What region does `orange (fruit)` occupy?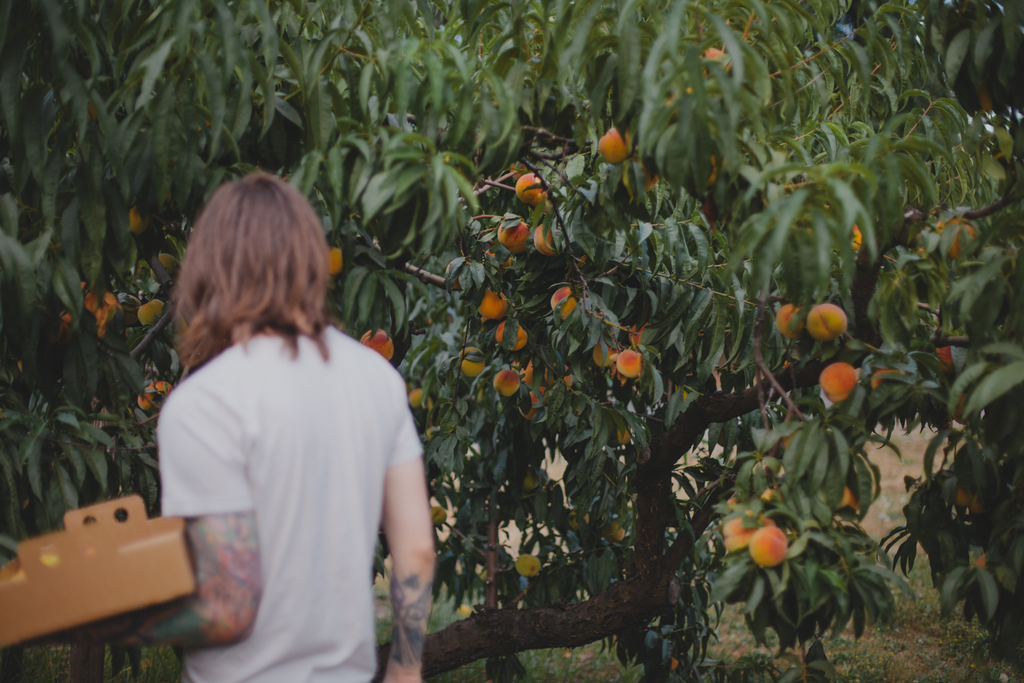
<box>494,316,528,351</box>.
